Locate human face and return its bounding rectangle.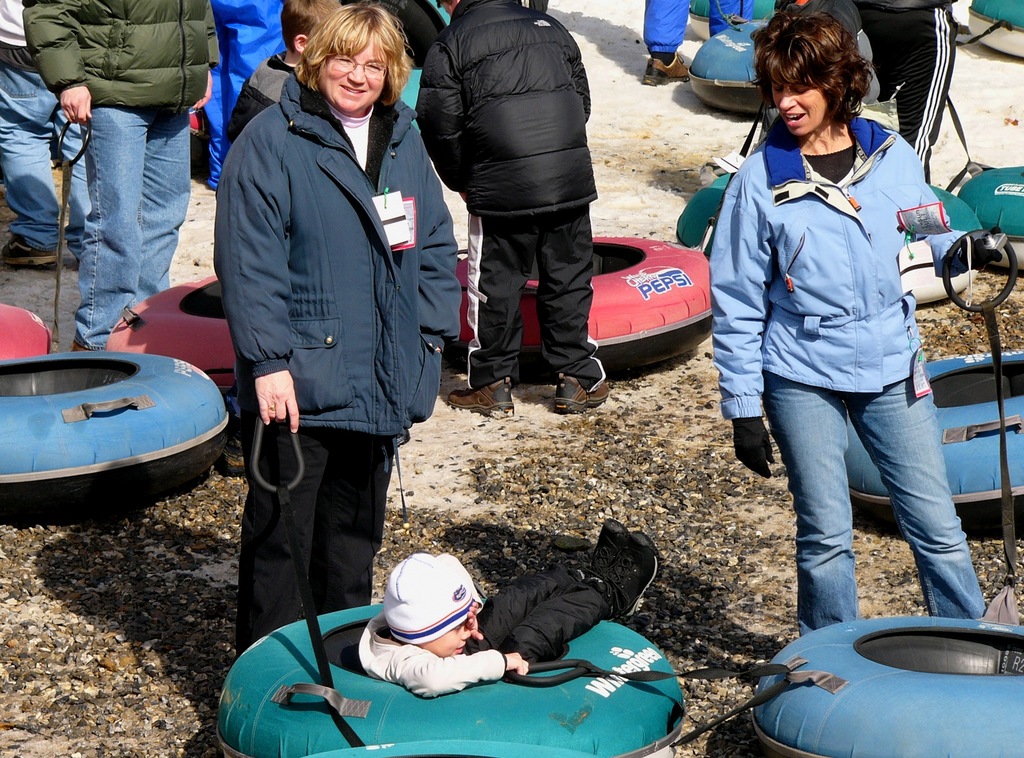
box(426, 611, 470, 659).
